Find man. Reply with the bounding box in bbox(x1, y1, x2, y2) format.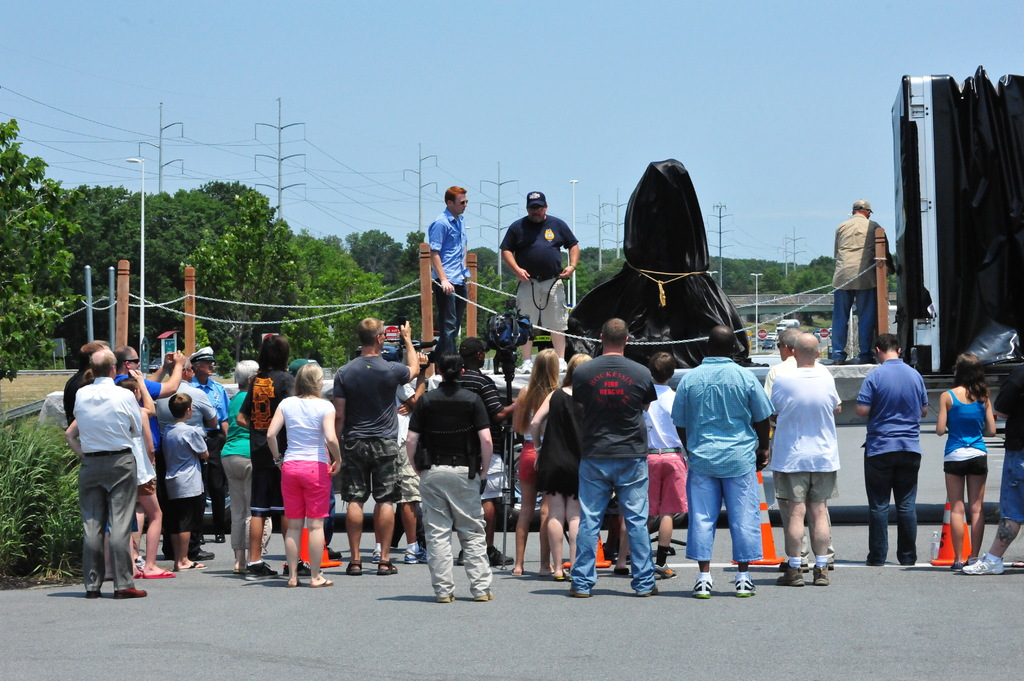
bbox(828, 194, 900, 365).
